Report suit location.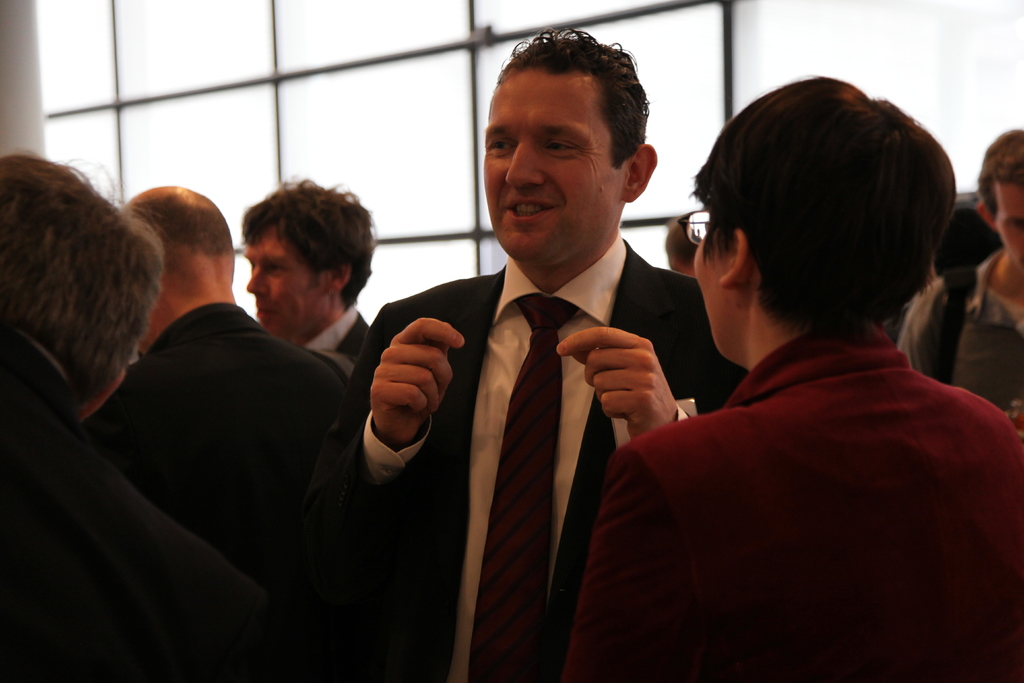
Report: 295, 309, 372, 381.
